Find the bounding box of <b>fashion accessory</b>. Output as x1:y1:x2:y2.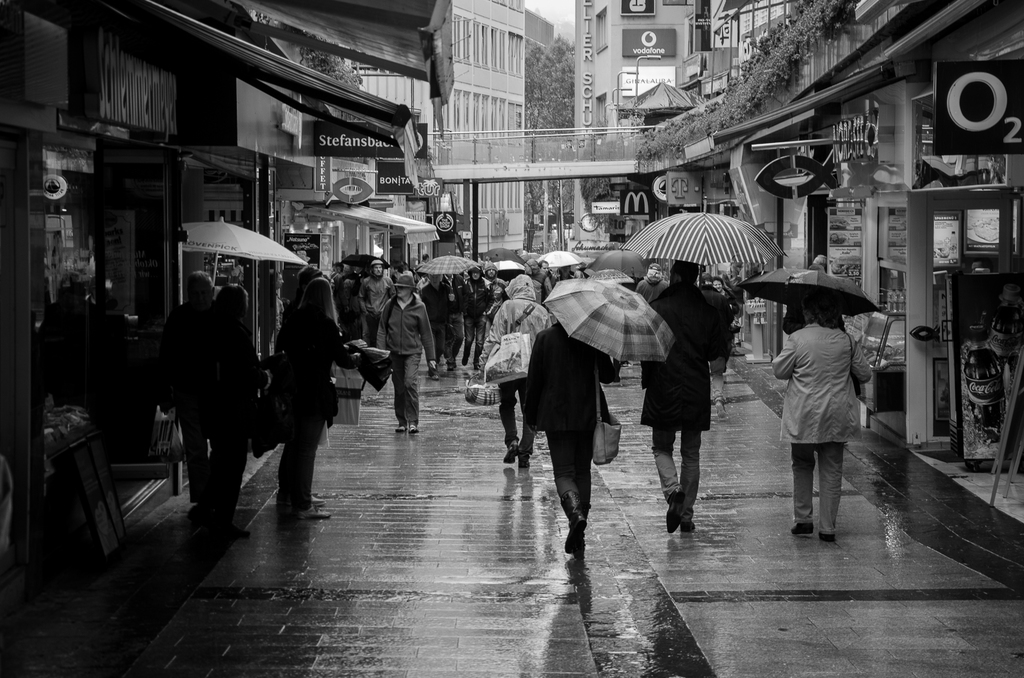
589:359:623:465.
